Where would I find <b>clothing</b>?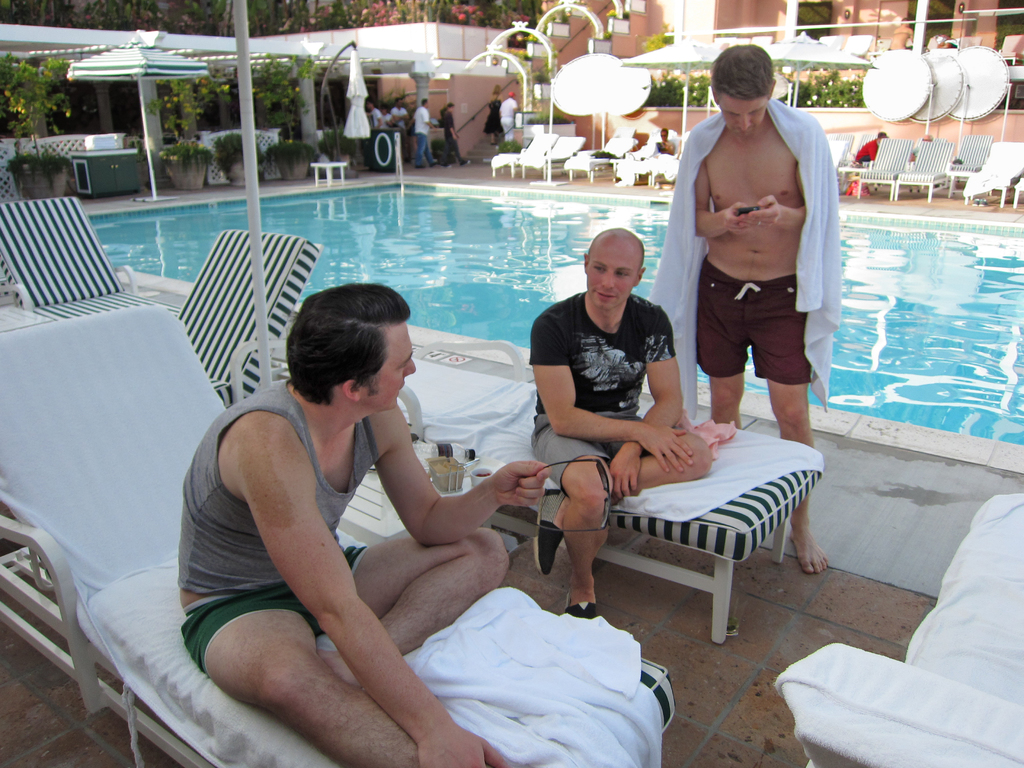
At (528, 294, 676, 490).
